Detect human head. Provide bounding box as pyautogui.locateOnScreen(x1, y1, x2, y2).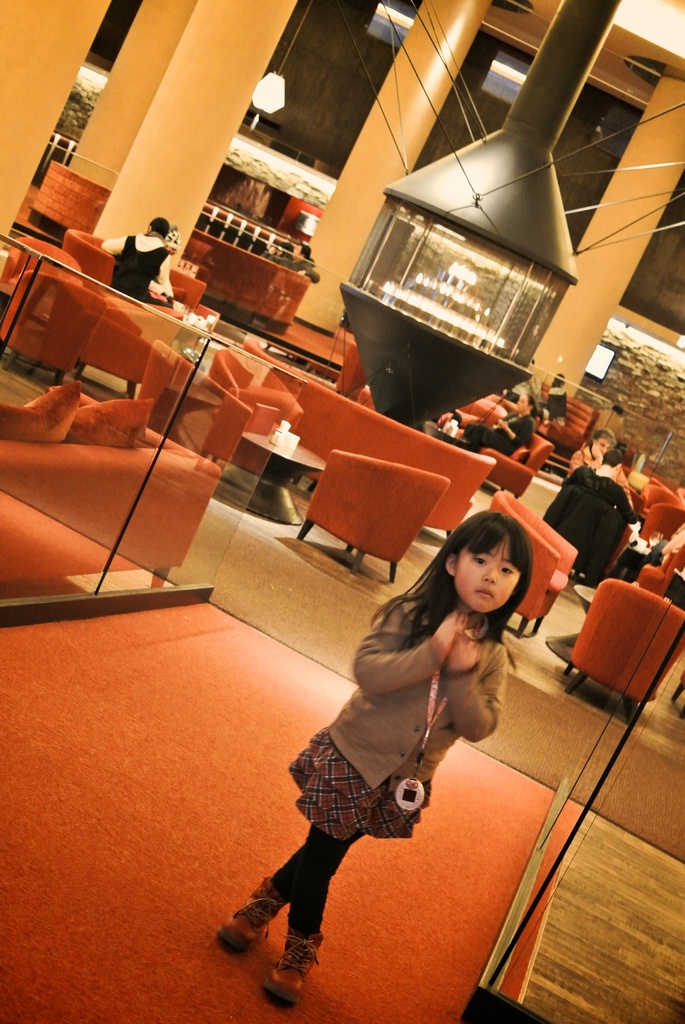
pyautogui.locateOnScreen(145, 218, 169, 243).
